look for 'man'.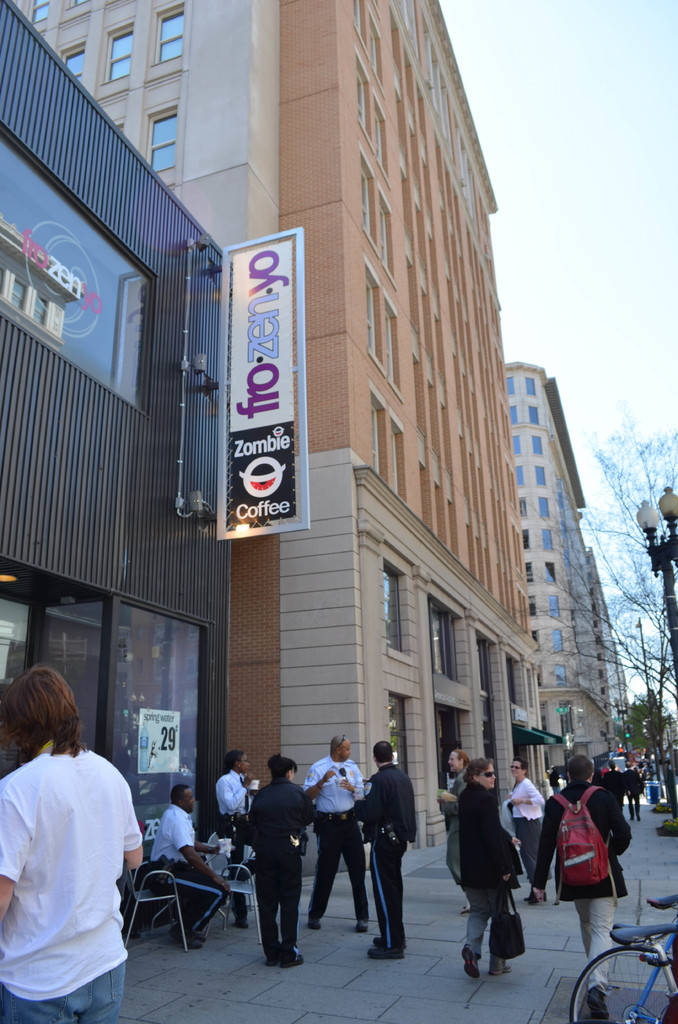
Found: 523, 755, 638, 1010.
